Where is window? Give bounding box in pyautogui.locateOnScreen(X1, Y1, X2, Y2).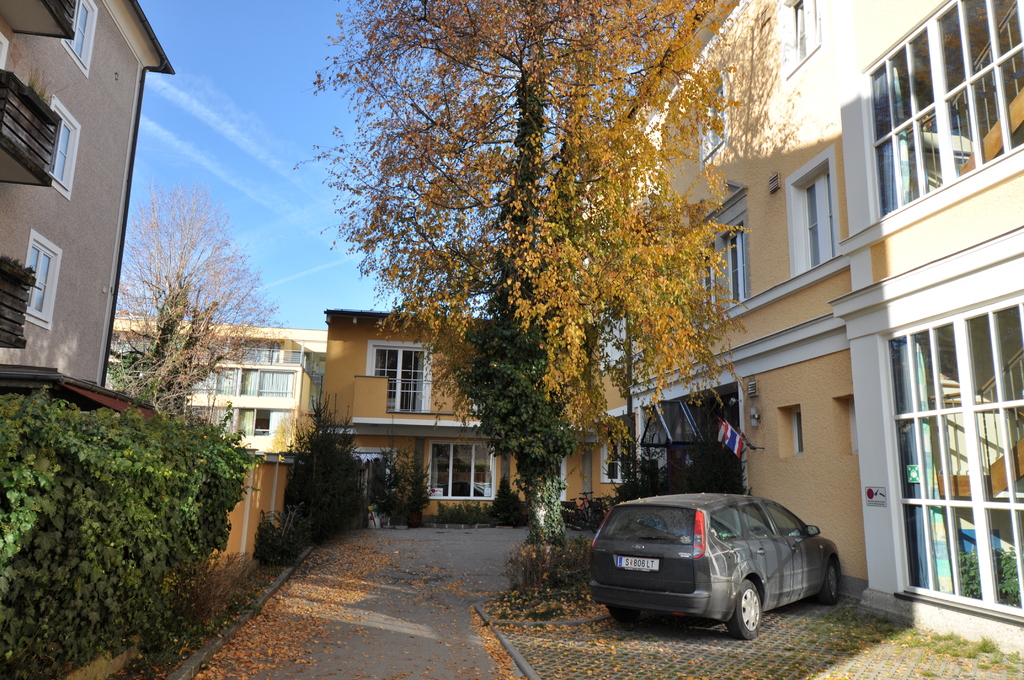
pyautogui.locateOnScreen(237, 338, 276, 360).
